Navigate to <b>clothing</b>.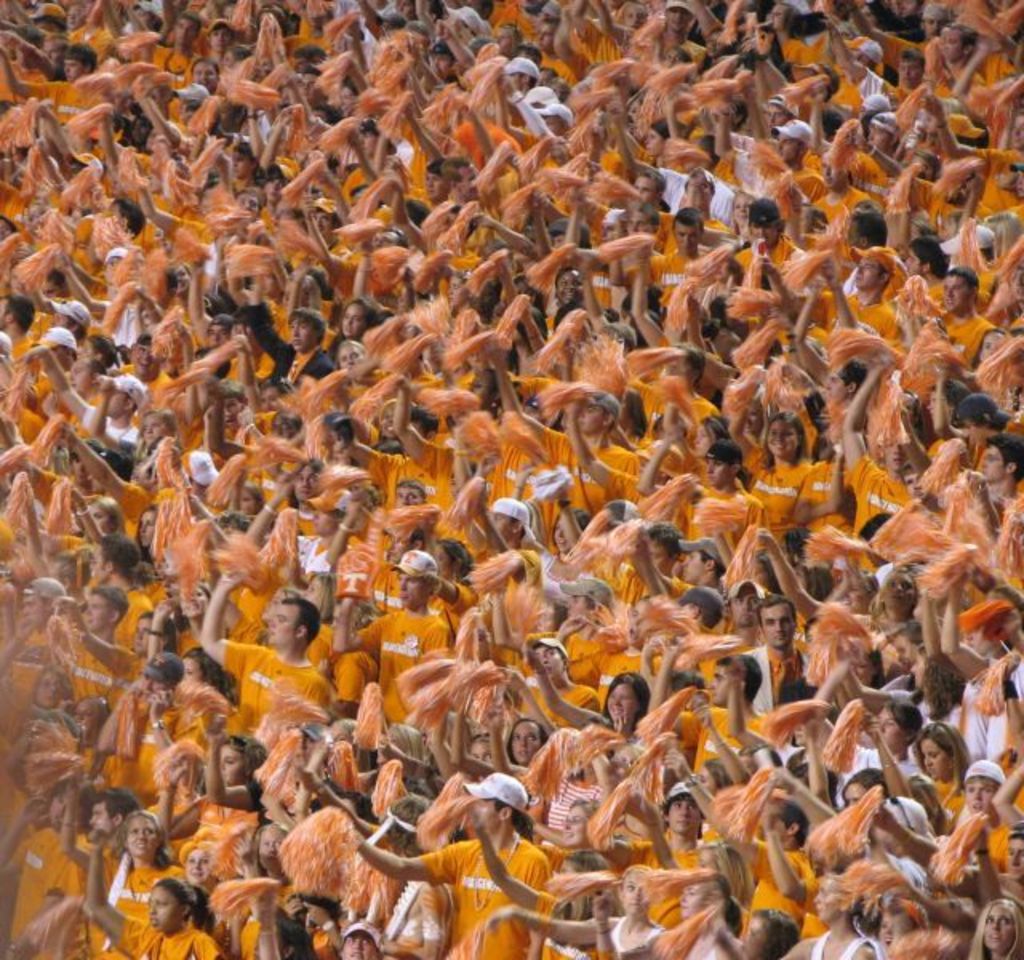
Navigation target: (339, 611, 443, 725).
